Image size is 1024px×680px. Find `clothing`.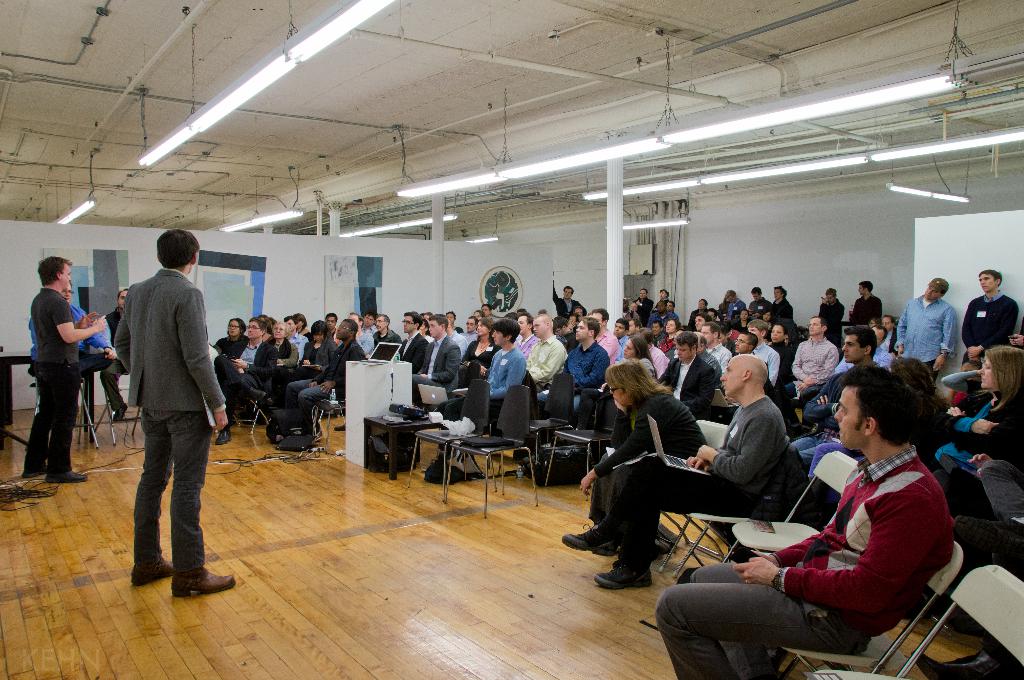
l=855, t=294, r=881, b=324.
